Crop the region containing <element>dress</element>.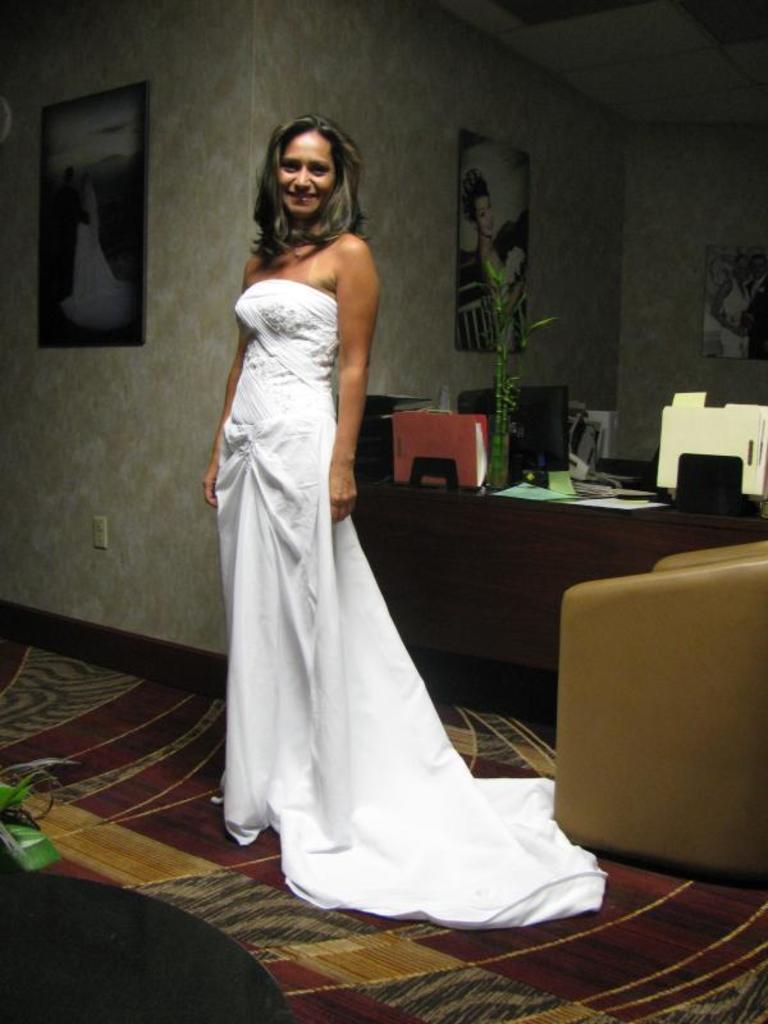
Crop region: (207,279,611,932).
